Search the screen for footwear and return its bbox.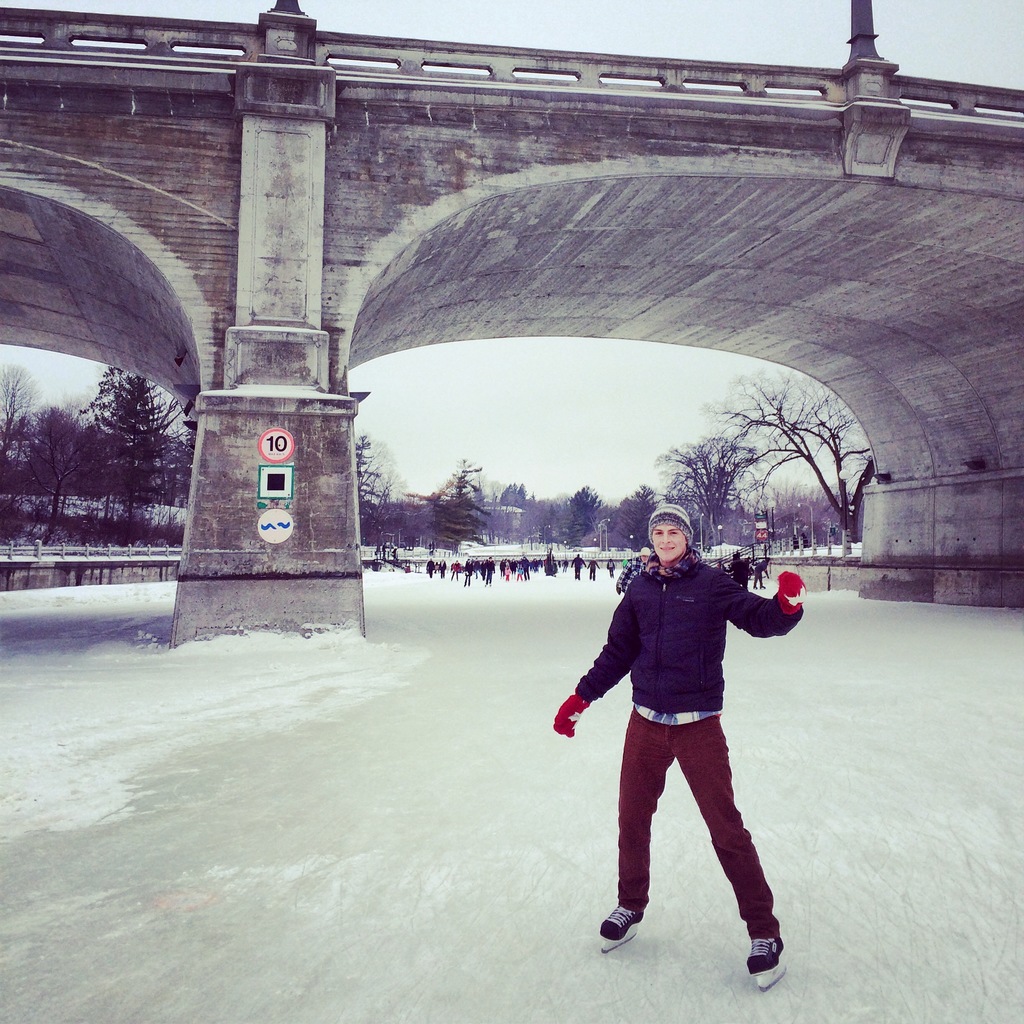
Found: box(750, 938, 776, 966).
